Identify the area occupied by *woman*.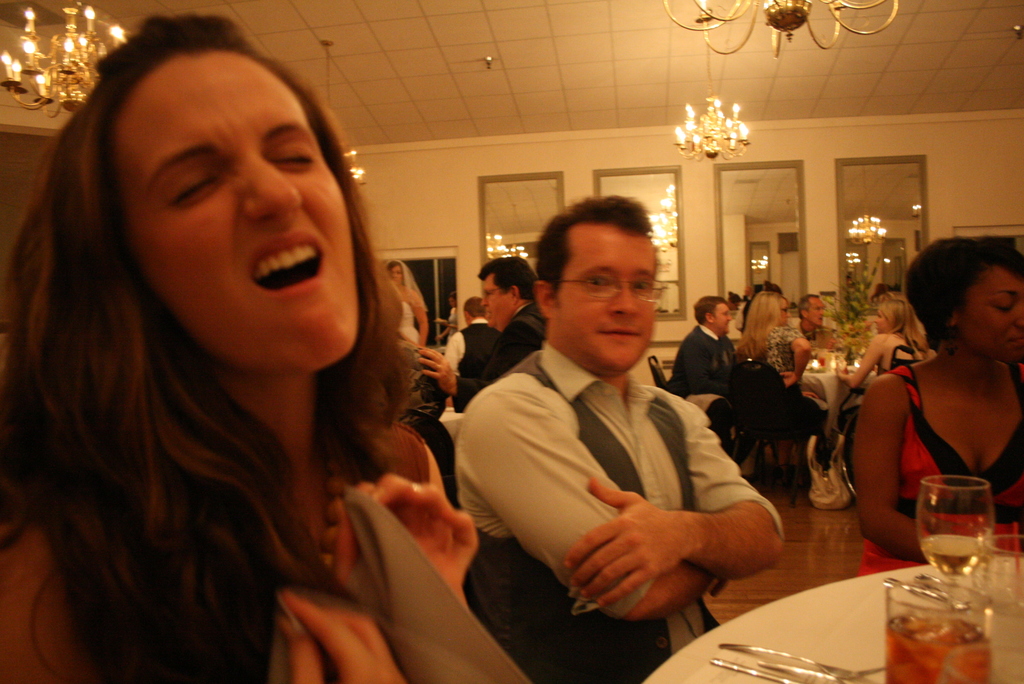
Area: [x1=732, y1=290, x2=837, y2=428].
